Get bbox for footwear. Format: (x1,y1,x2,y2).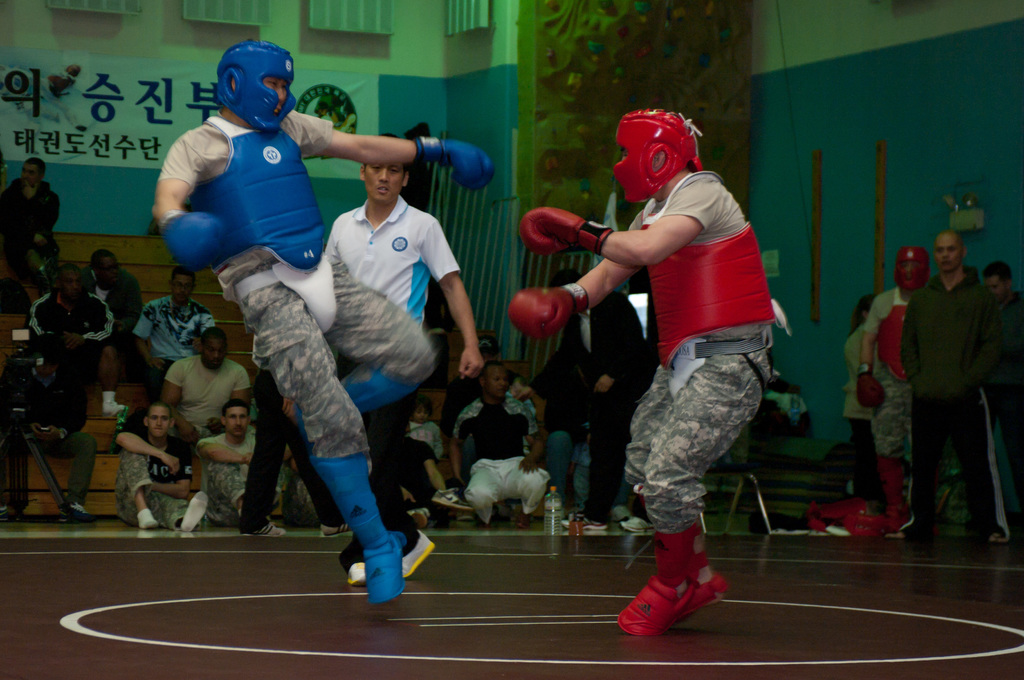
(0,502,9,522).
